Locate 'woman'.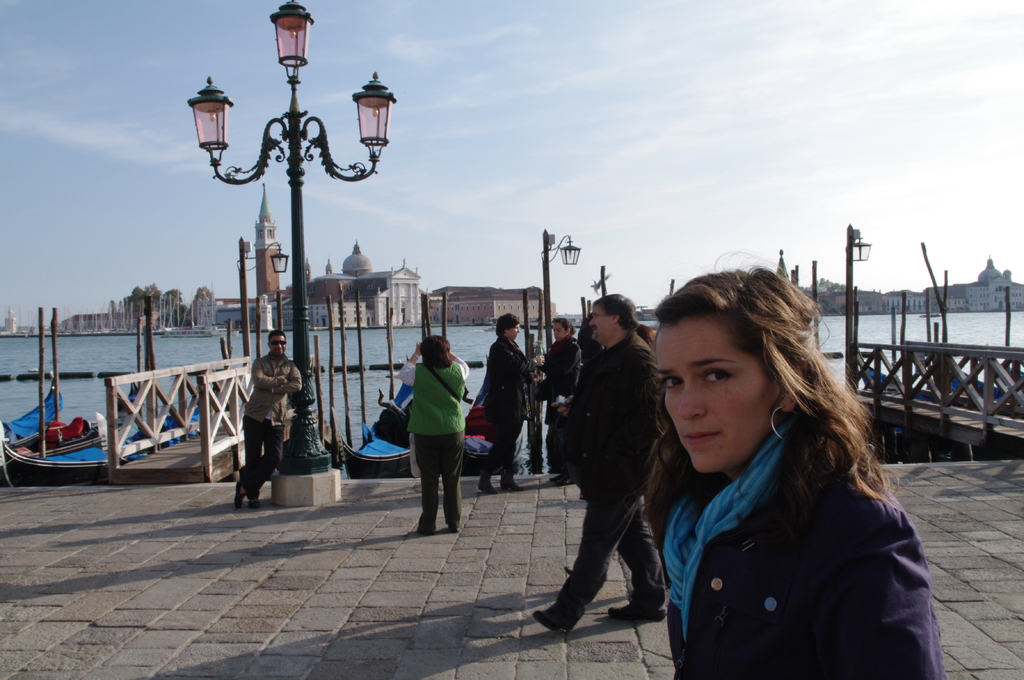
Bounding box: [476, 309, 543, 496].
